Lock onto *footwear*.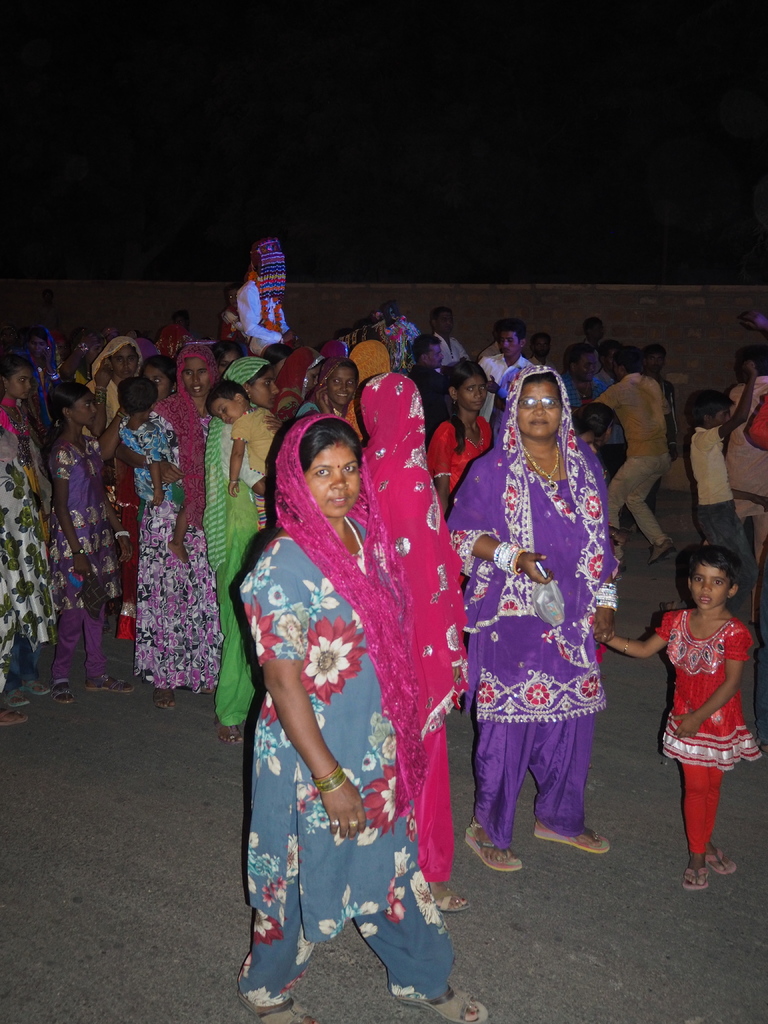
Locked: bbox=[238, 996, 324, 1023].
